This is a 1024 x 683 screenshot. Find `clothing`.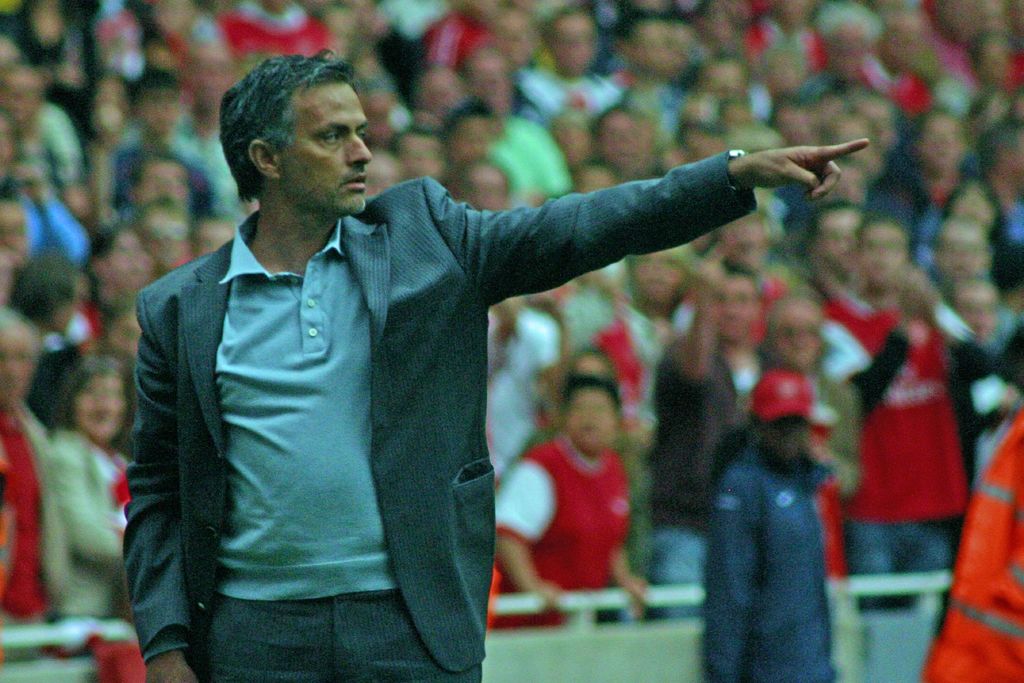
Bounding box: box(477, 434, 636, 627).
